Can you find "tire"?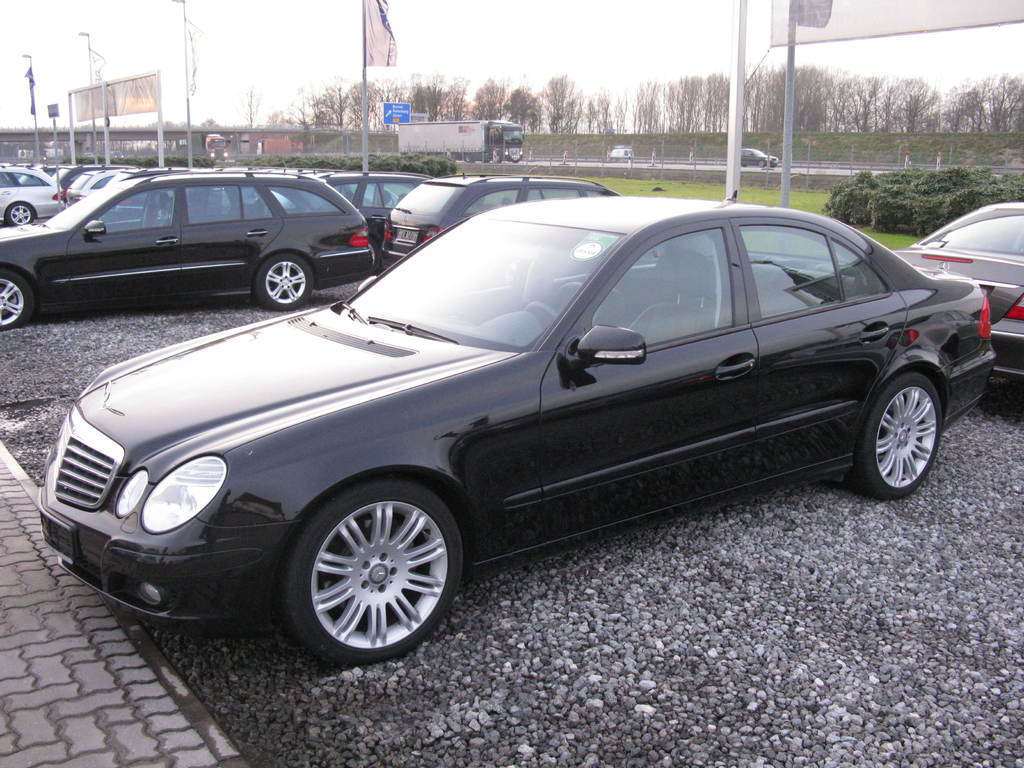
Yes, bounding box: 257,253,313,308.
